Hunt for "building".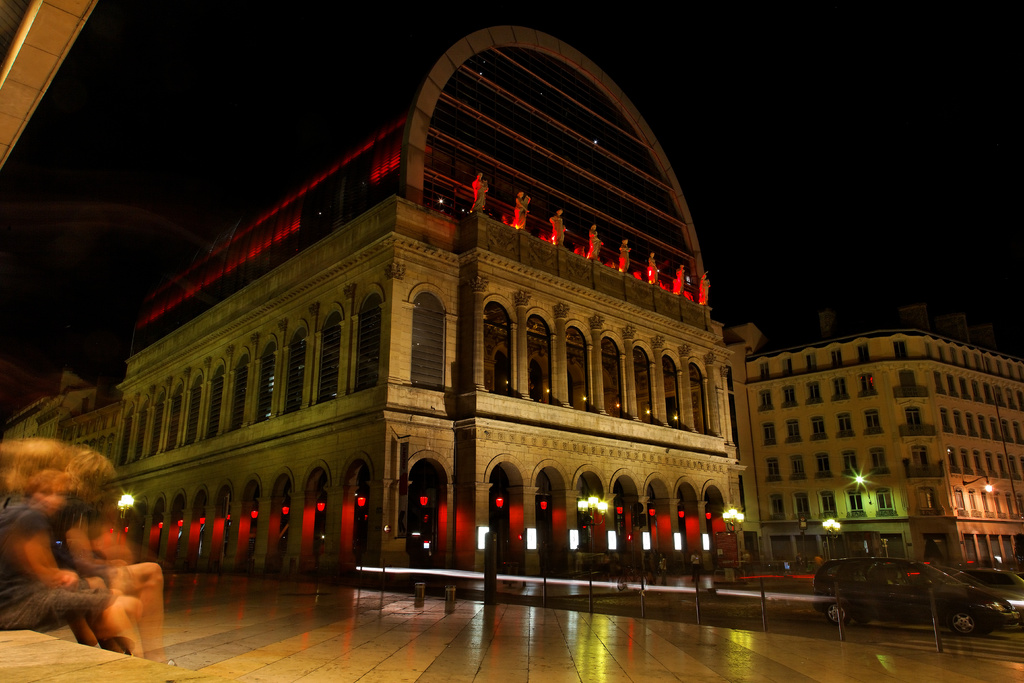
Hunted down at 112 33 747 595.
